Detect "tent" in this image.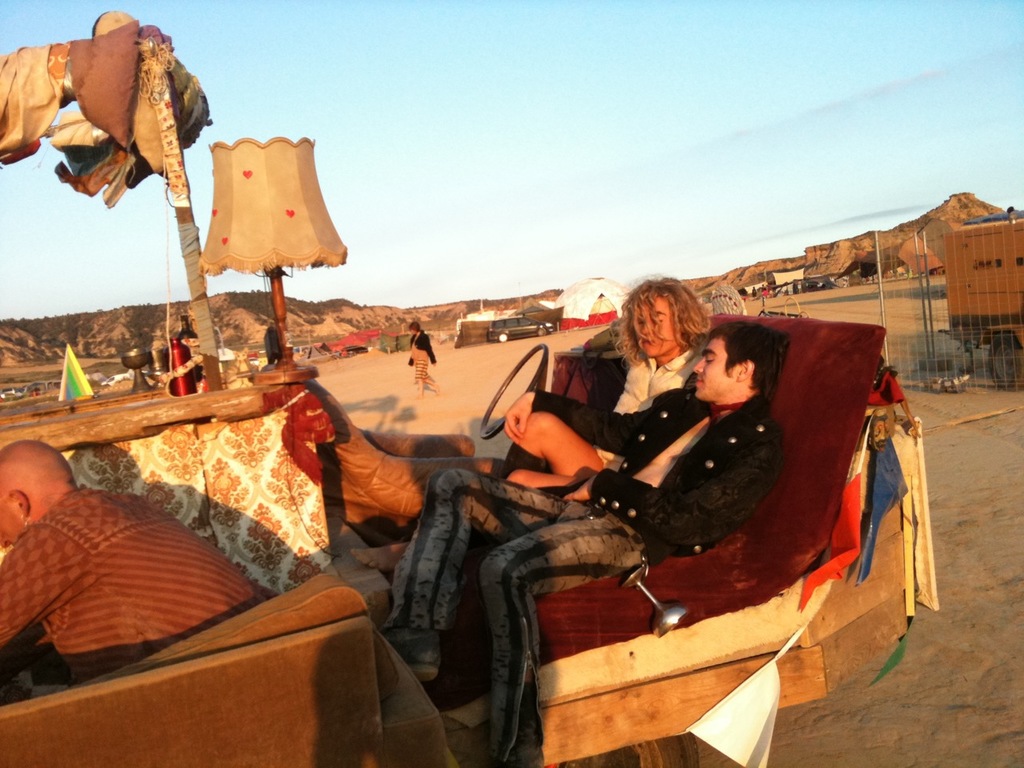
Detection: l=542, t=274, r=651, b=328.
